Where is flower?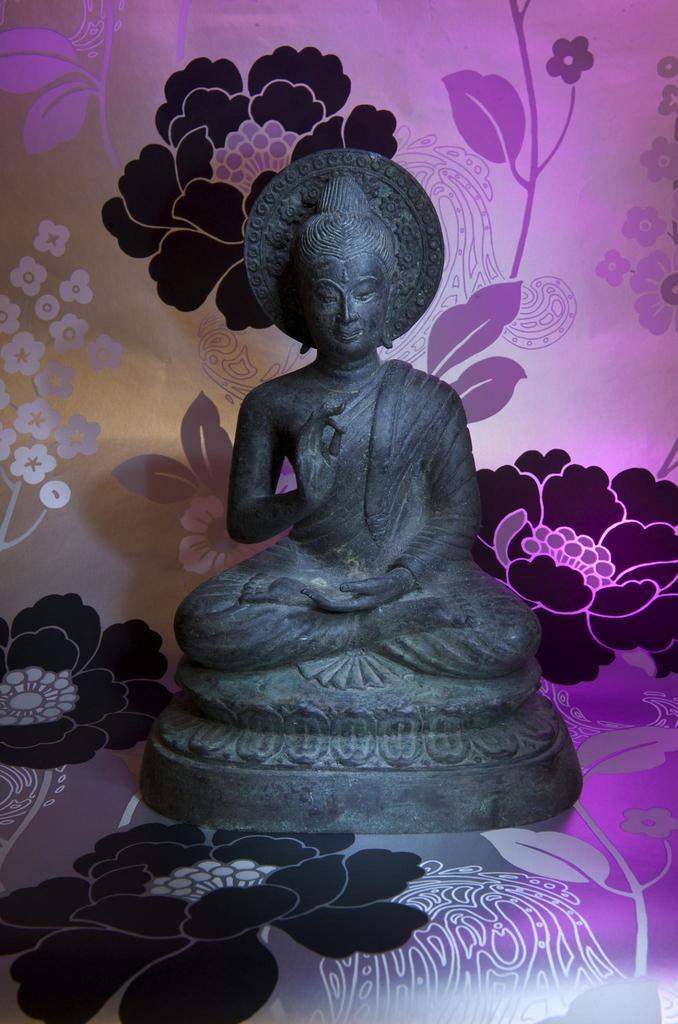
[x1=52, y1=316, x2=88, y2=351].
